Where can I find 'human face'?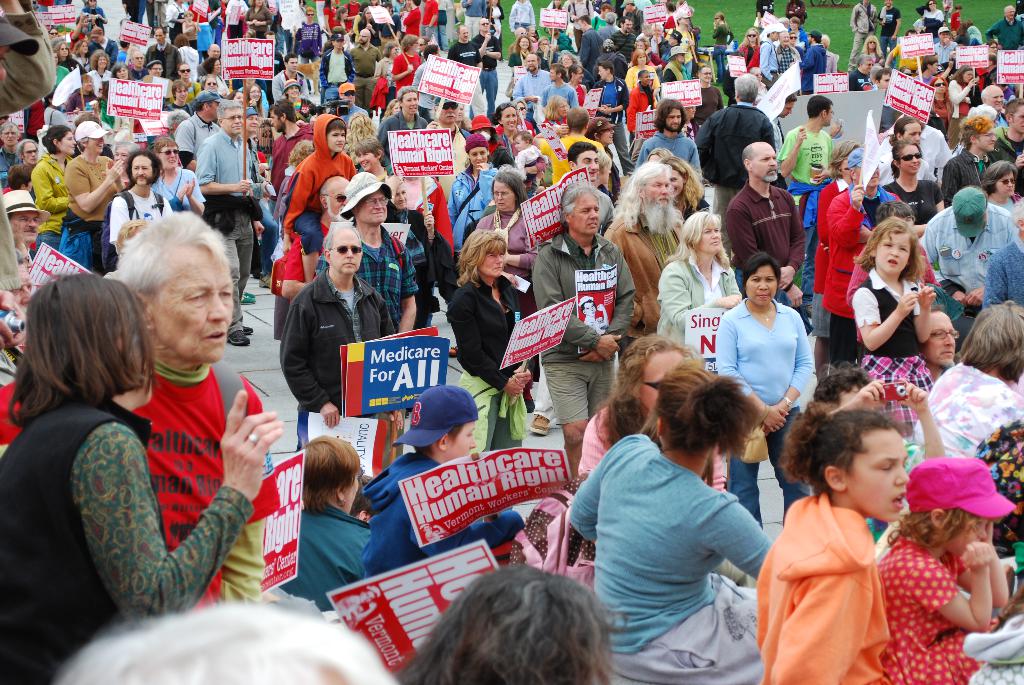
You can find it at crop(116, 150, 127, 167).
